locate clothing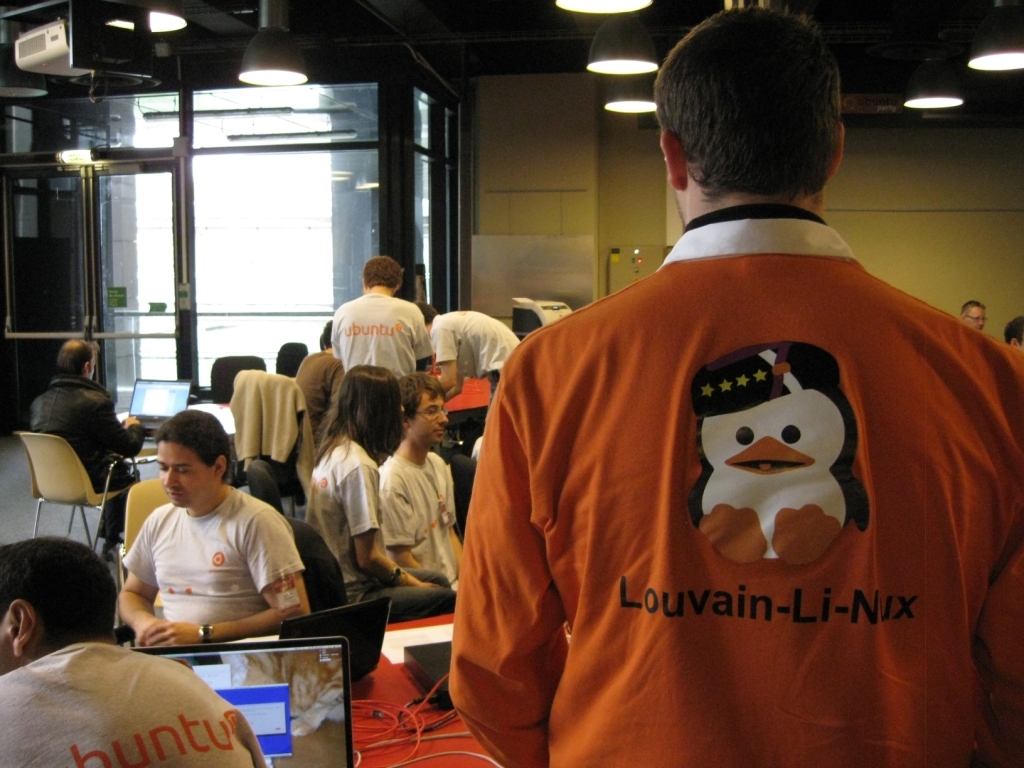
[left=117, top=466, right=316, bottom=636]
